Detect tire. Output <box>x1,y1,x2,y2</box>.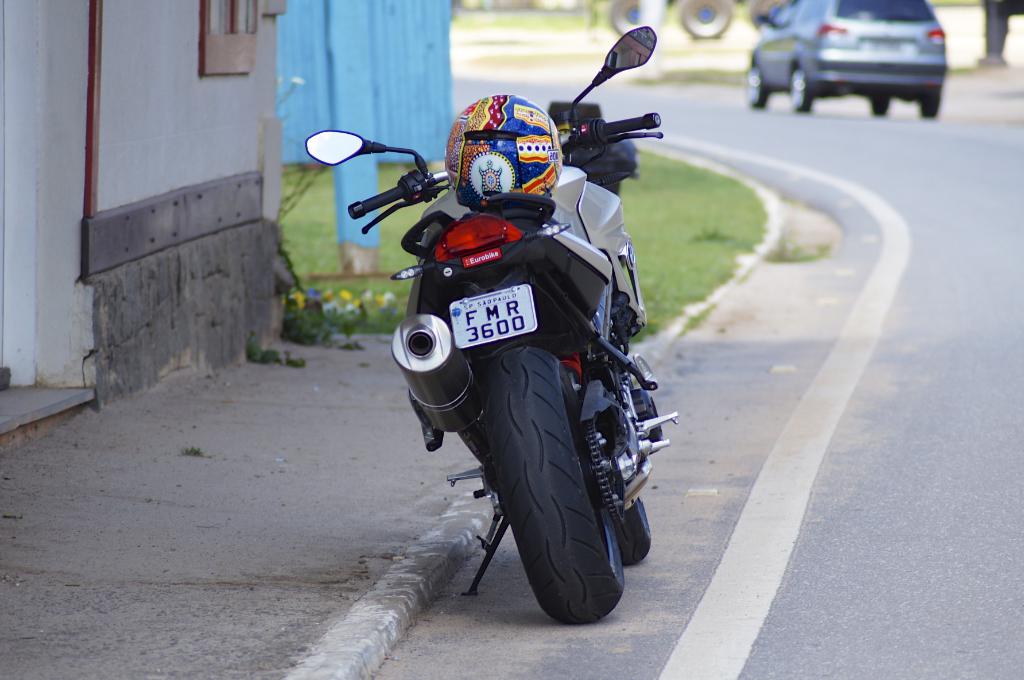
<box>567,417,659,571</box>.
